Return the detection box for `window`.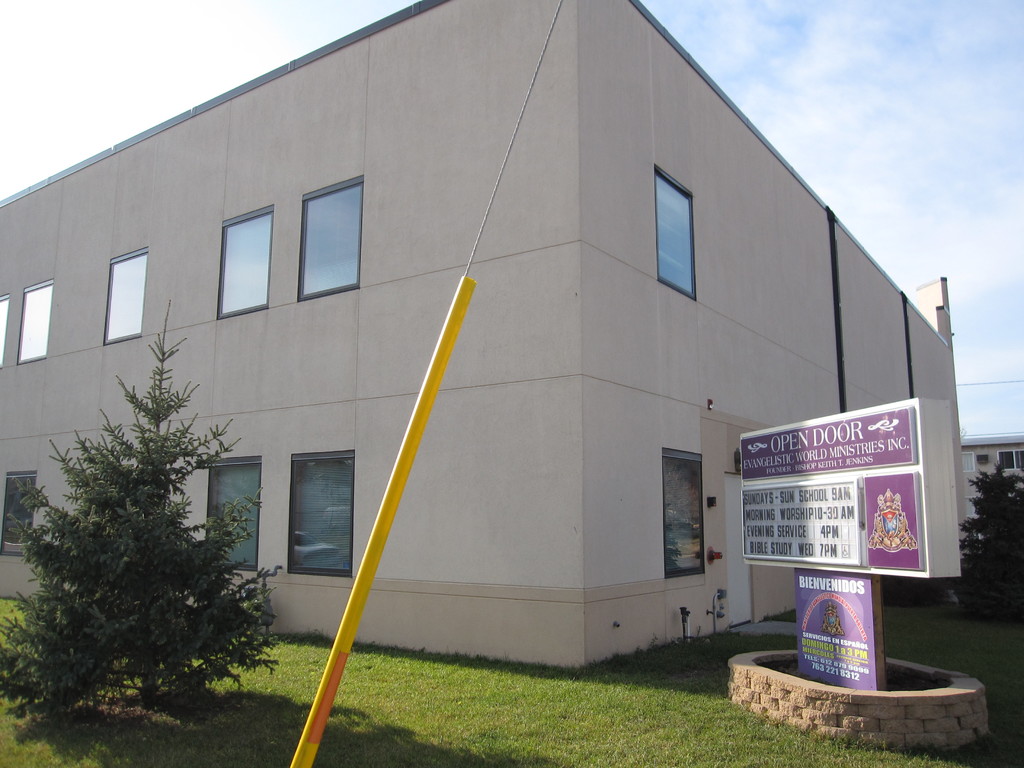
(left=298, top=177, right=360, bottom=298).
